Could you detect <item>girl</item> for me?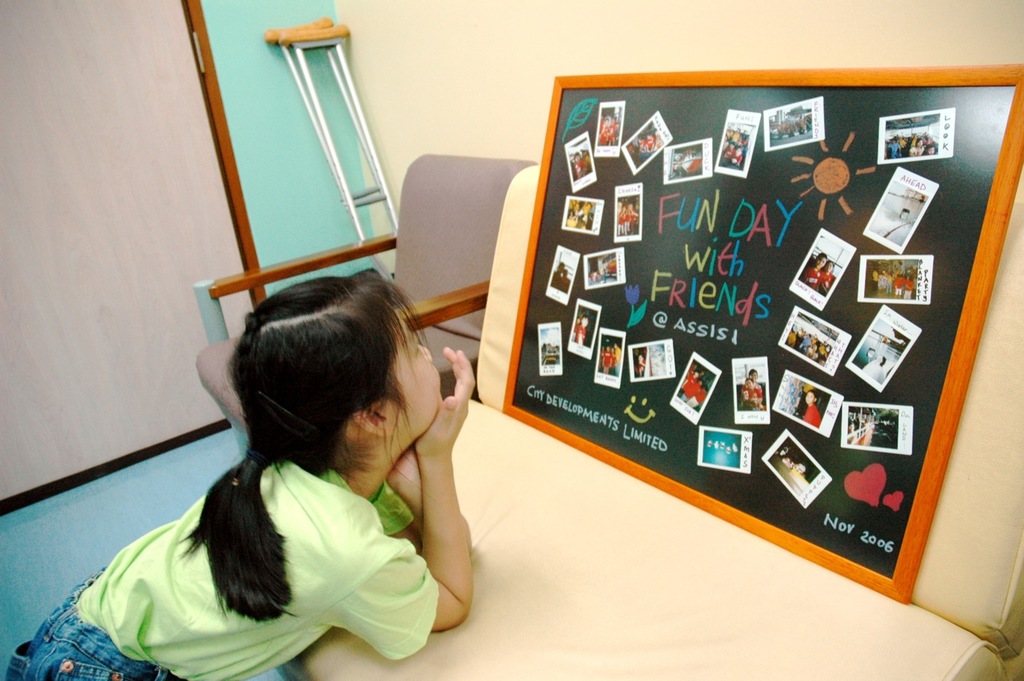
Detection result: detection(1, 265, 485, 680).
